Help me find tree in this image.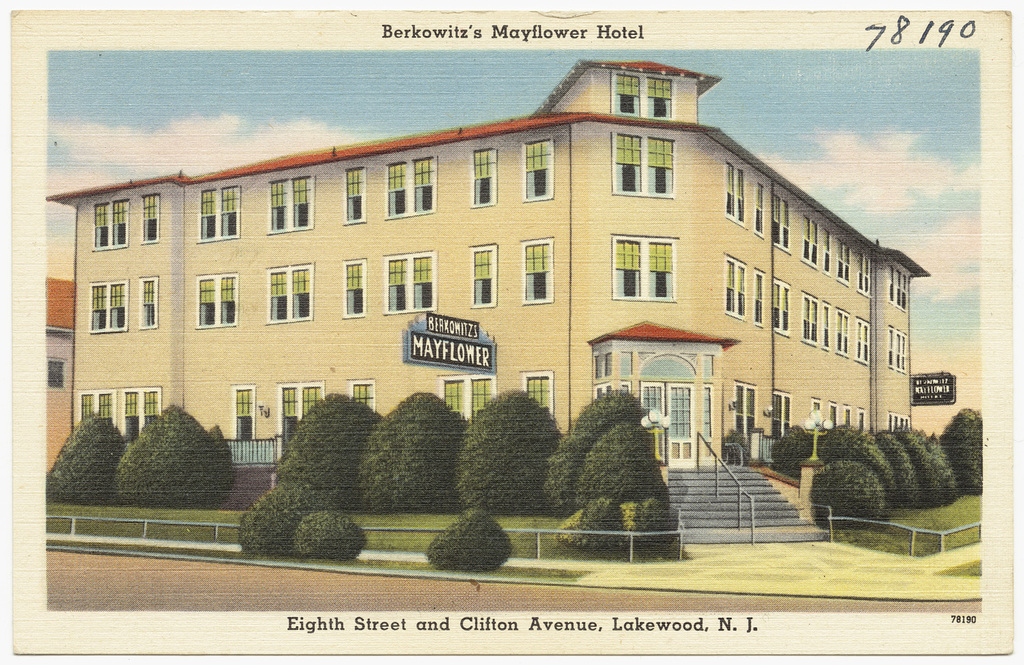
Found it: [450,388,563,509].
